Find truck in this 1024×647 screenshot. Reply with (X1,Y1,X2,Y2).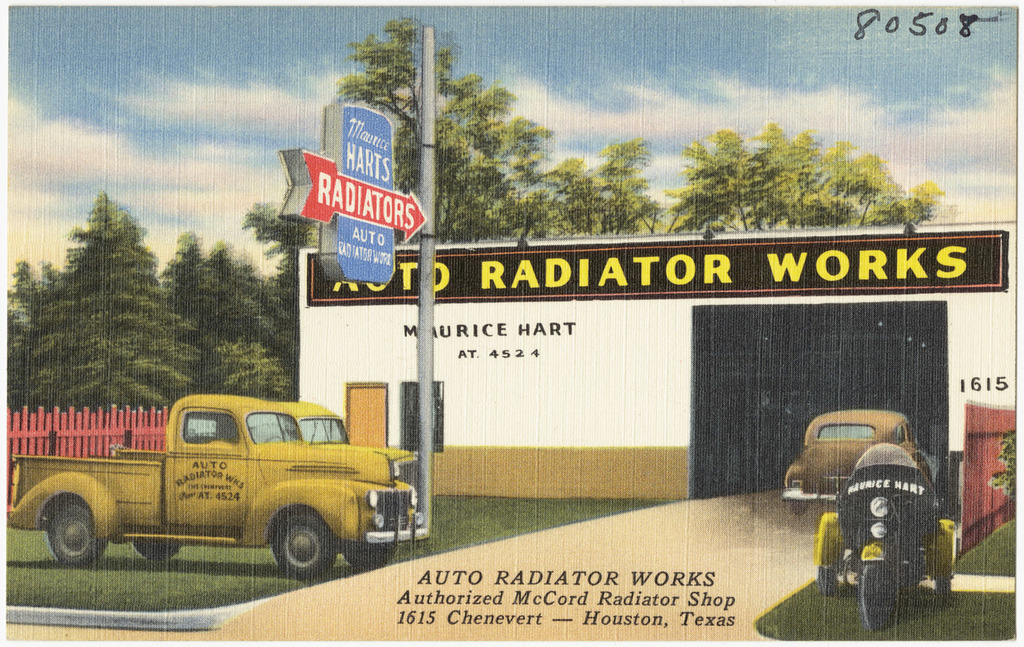
(11,394,423,591).
